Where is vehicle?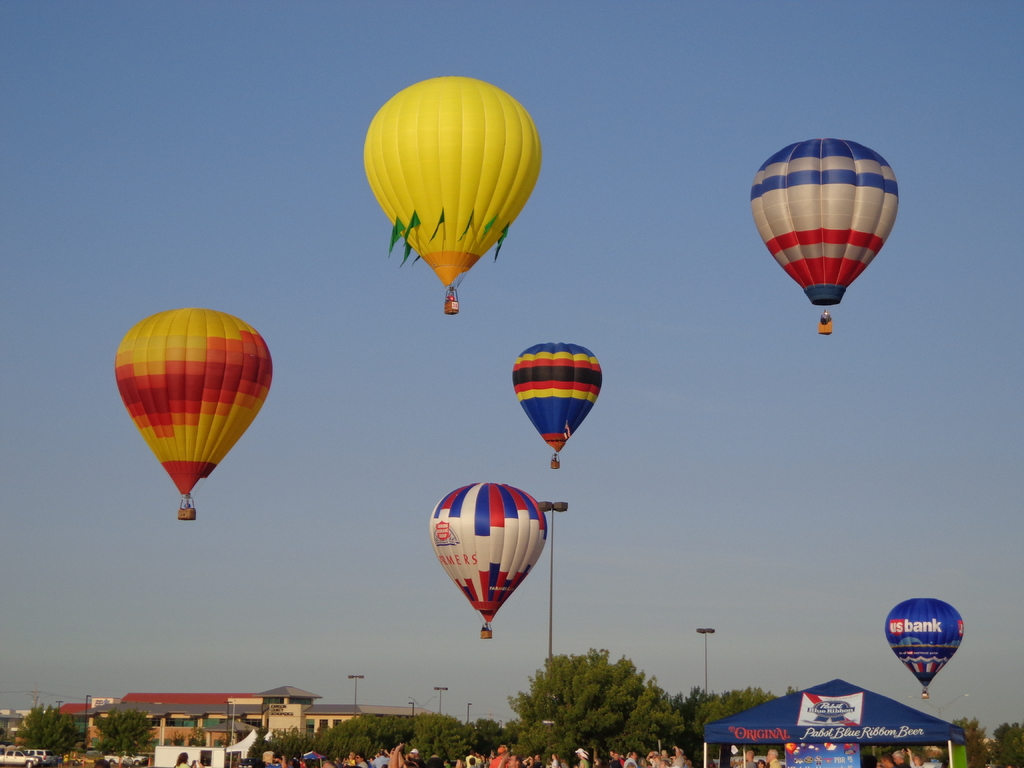
box=[0, 749, 45, 767].
